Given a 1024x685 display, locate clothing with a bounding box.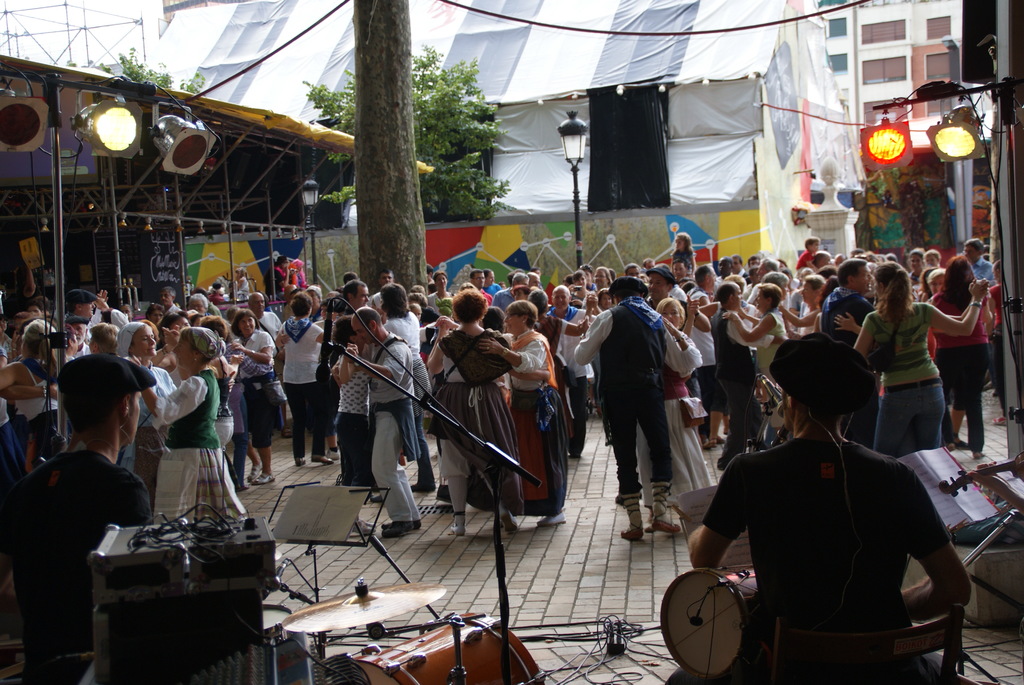
Located: box(926, 292, 982, 461).
